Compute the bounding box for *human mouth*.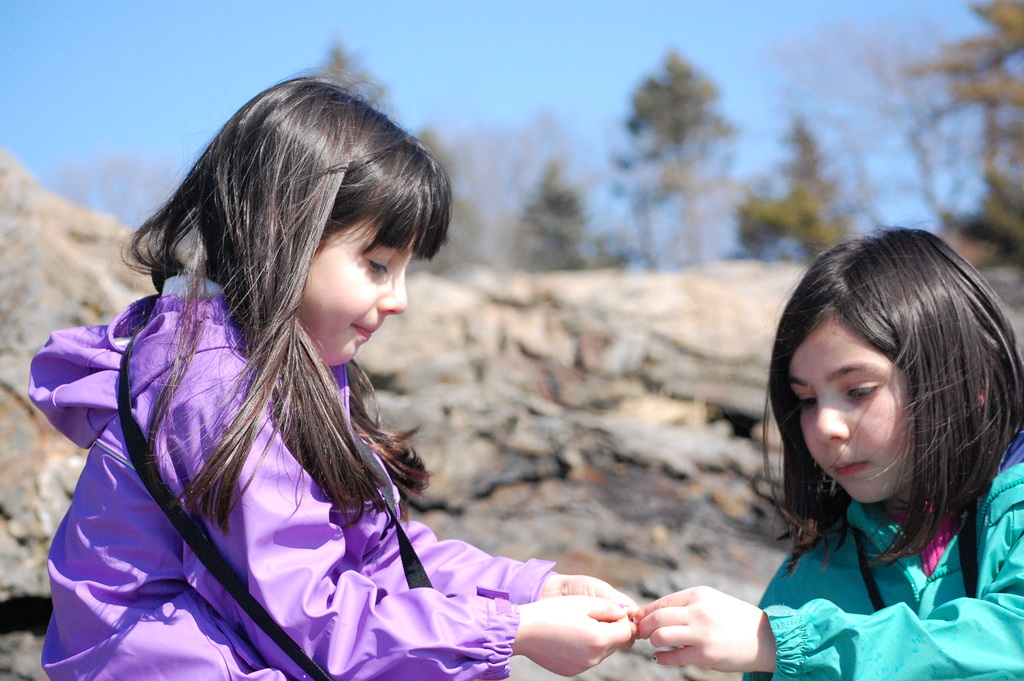
348:324:378:336.
